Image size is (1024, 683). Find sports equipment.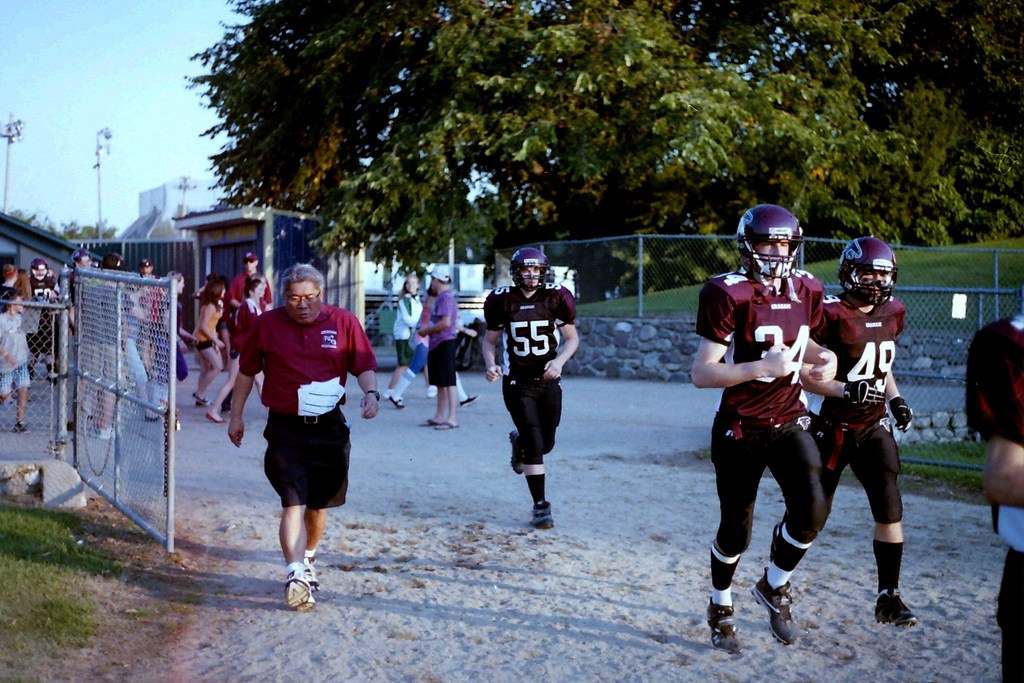
region(508, 429, 522, 473).
